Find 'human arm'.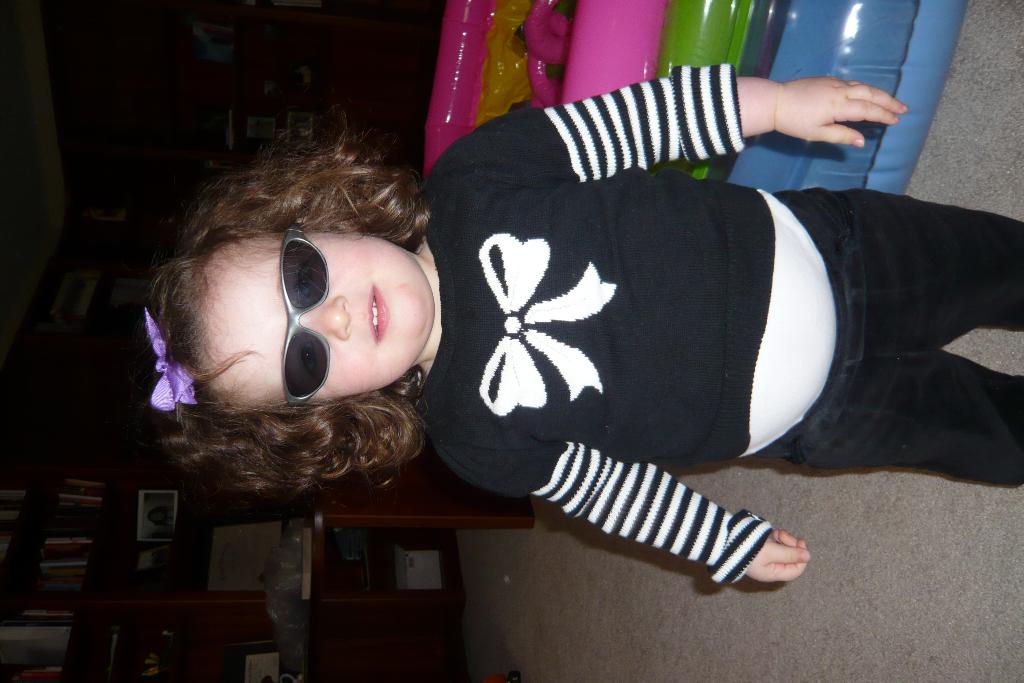
(x1=483, y1=49, x2=945, y2=190).
